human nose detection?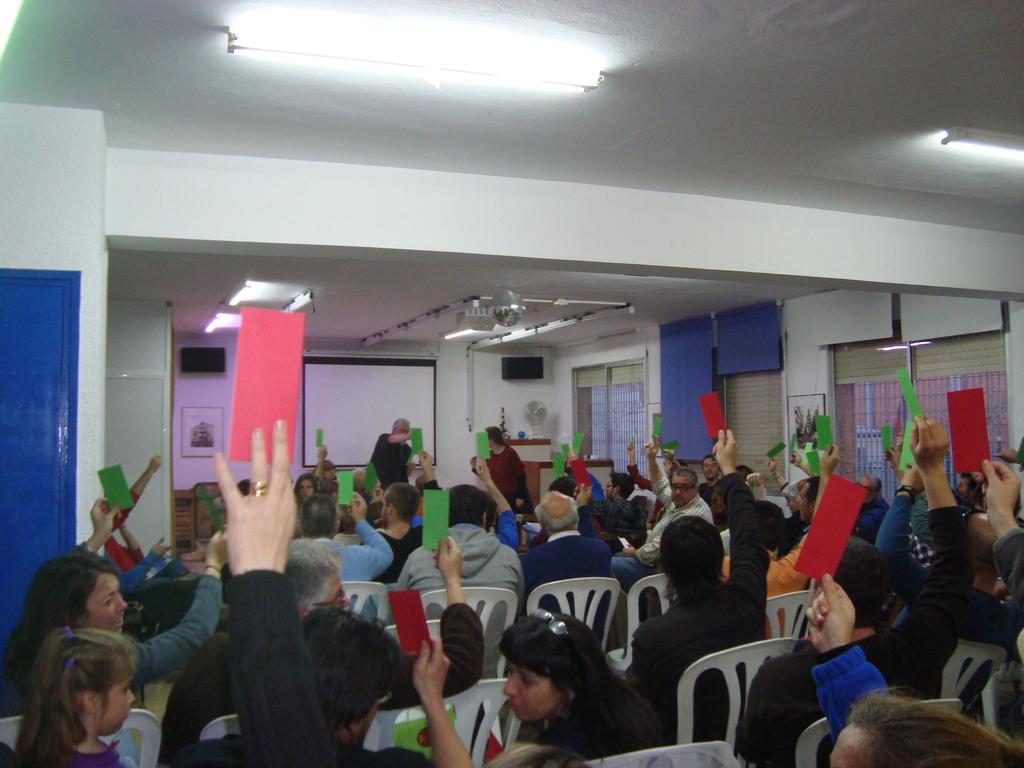
BBox(502, 673, 520, 697)
